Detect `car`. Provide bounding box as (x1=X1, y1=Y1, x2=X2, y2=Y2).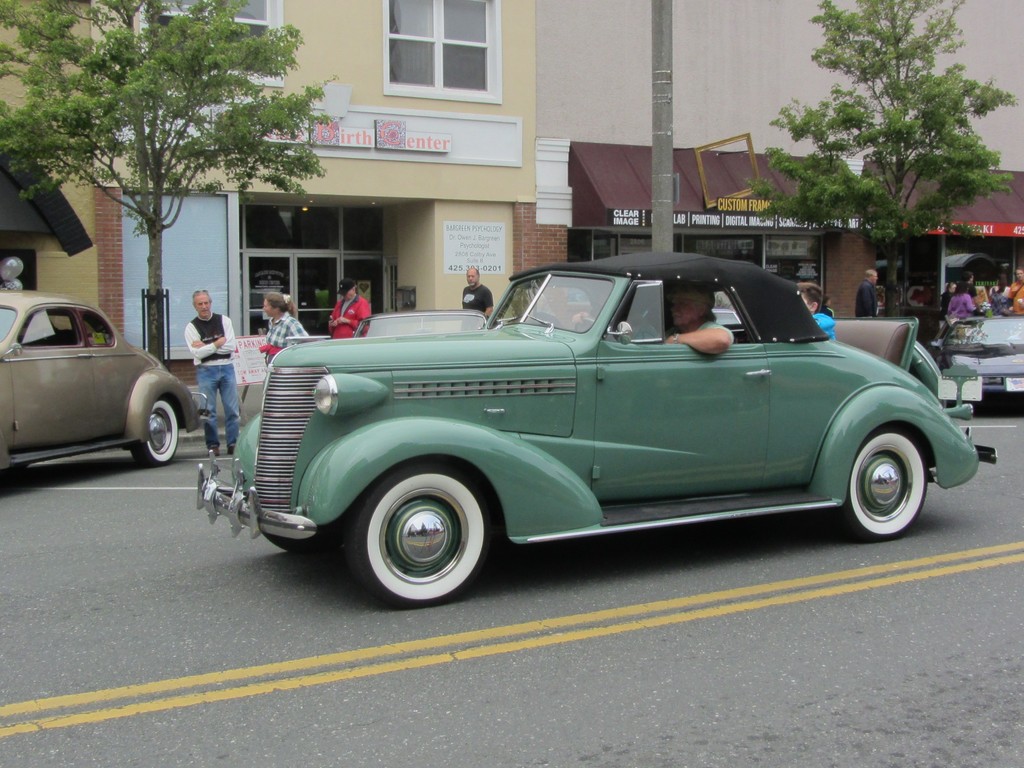
(x1=940, y1=298, x2=1023, y2=410).
